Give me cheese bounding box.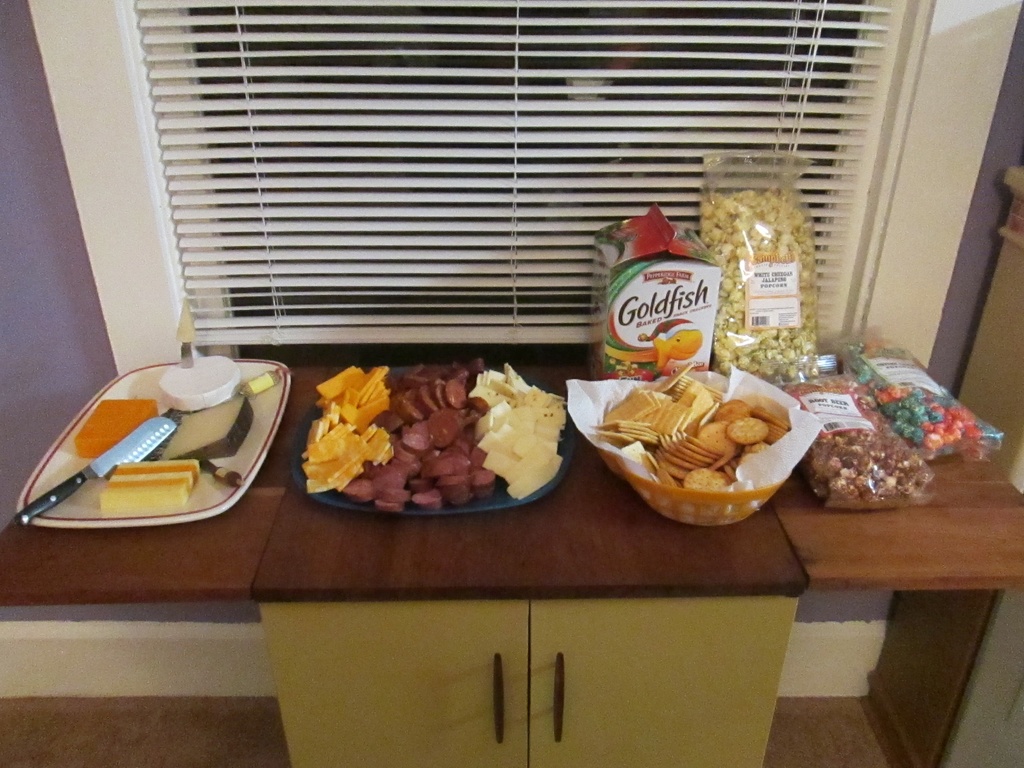
BBox(467, 363, 569, 502).
